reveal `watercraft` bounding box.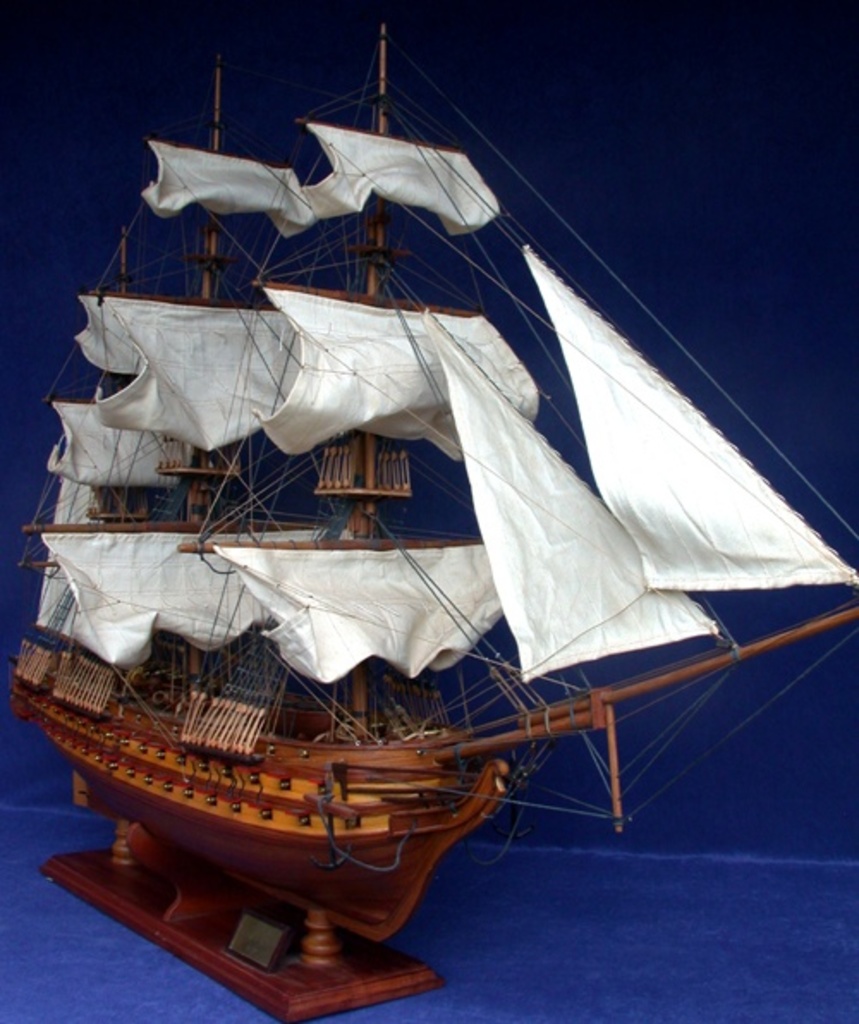
Revealed: (x1=5, y1=5, x2=857, y2=1017).
